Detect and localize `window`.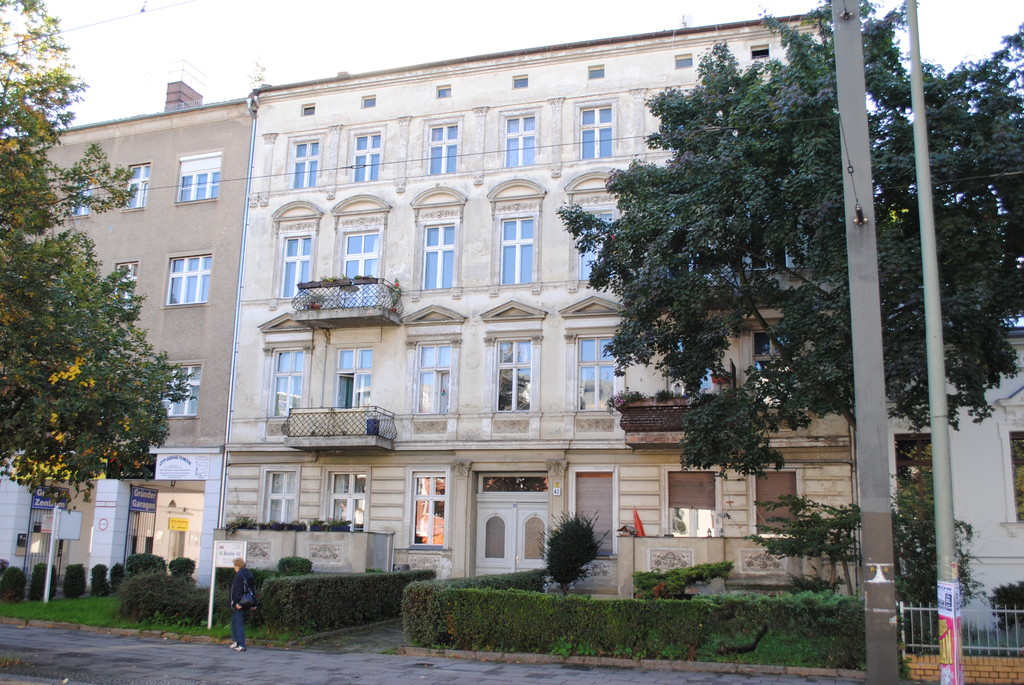
Localized at <bbox>285, 130, 326, 191</bbox>.
